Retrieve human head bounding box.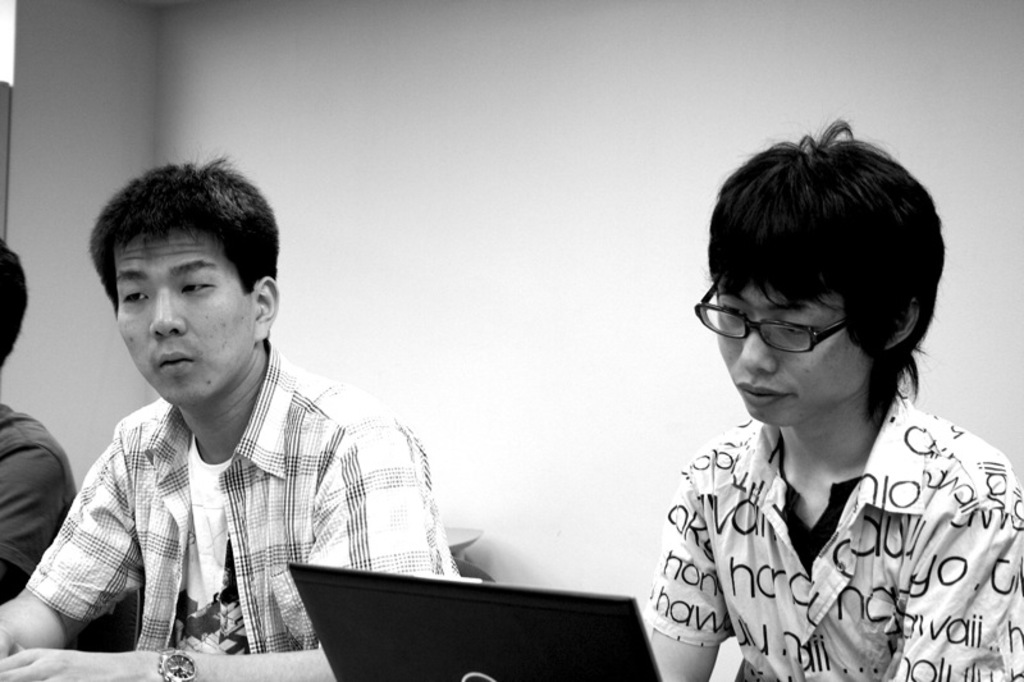
Bounding box: 0/234/32/372.
